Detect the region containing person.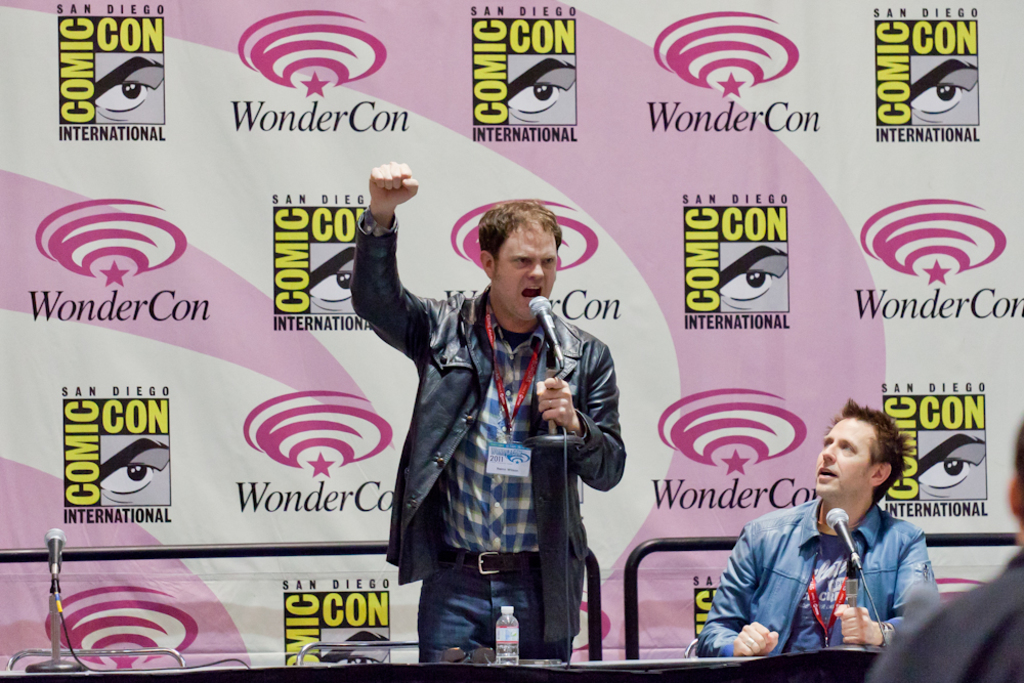
rect(872, 421, 1023, 682).
